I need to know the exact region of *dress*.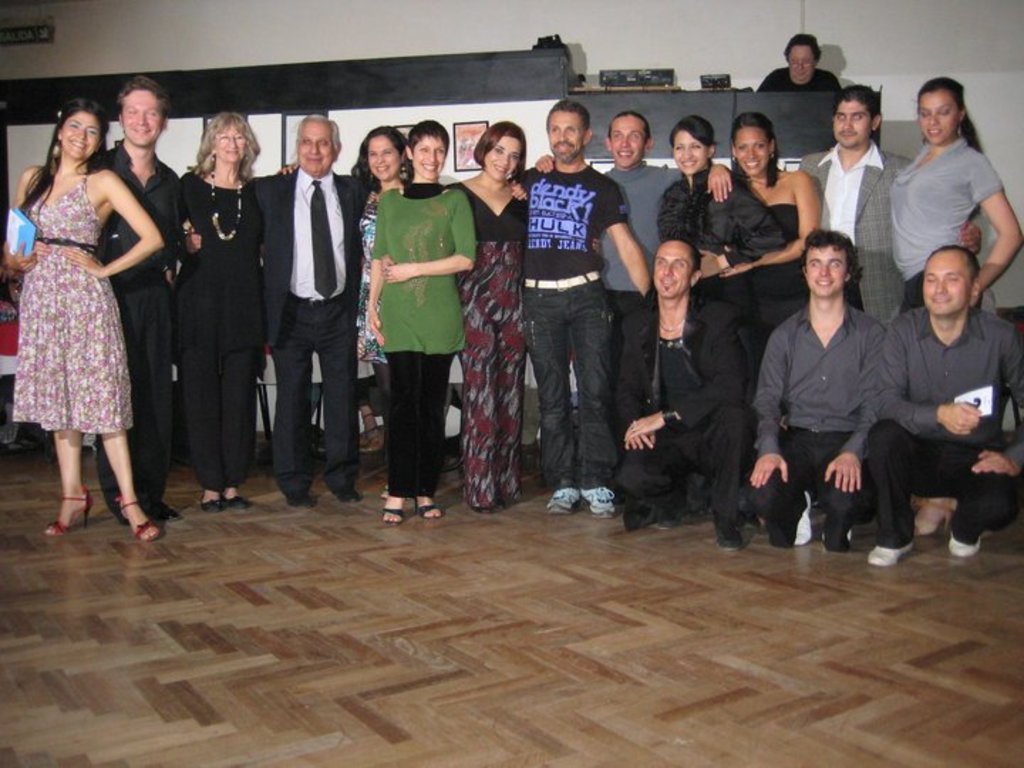
Region: x1=449 y1=178 x2=521 y2=505.
